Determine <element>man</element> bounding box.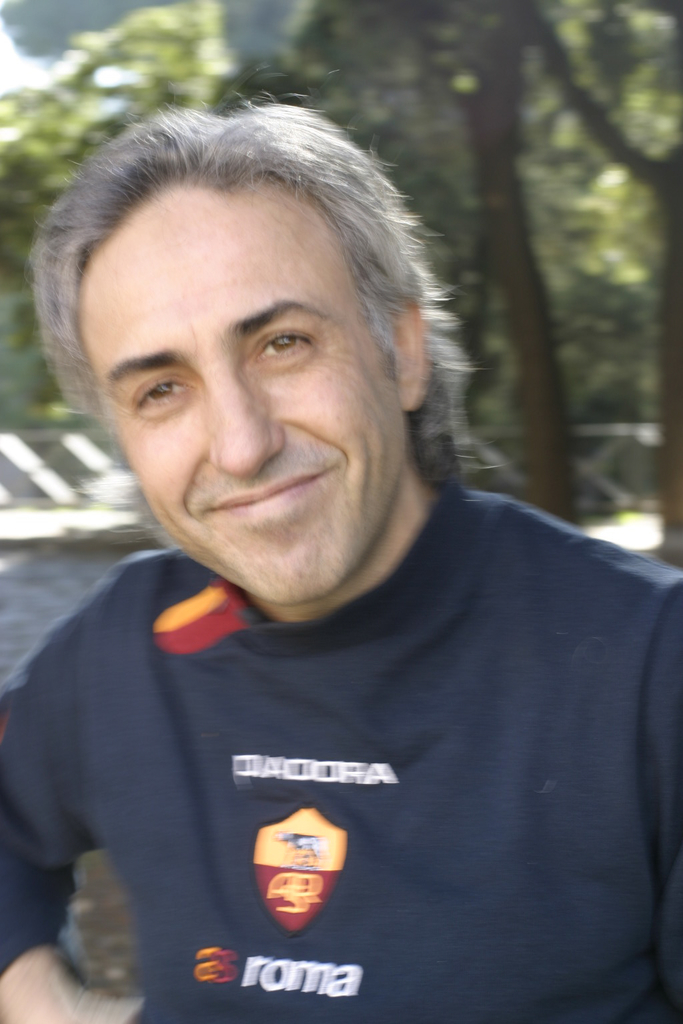
Determined: 0/63/682/1023.
